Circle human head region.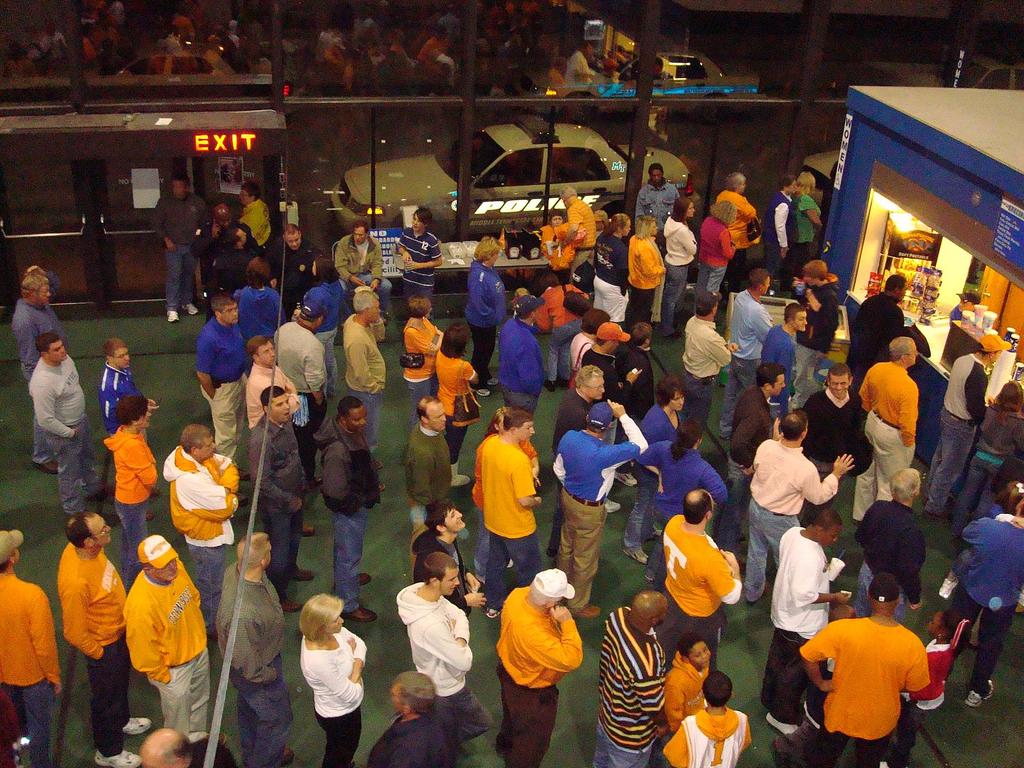
Region: [left=694, top=292, right=719, bottom=321].
